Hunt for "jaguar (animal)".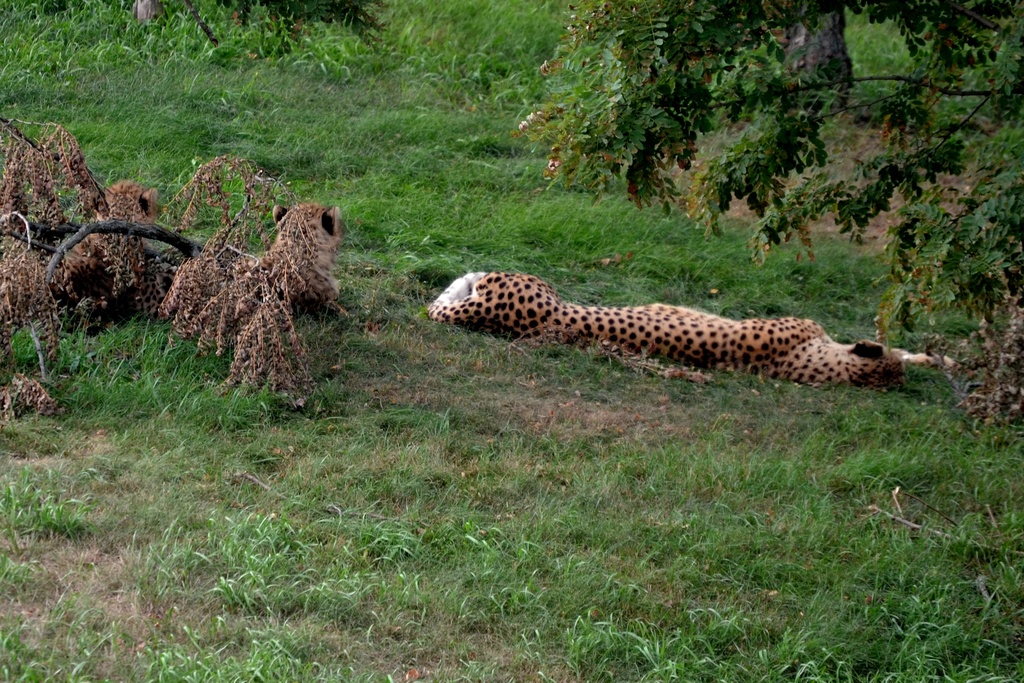
Hunted down at <bbox>163, 199, 349, 324</bbox>.
